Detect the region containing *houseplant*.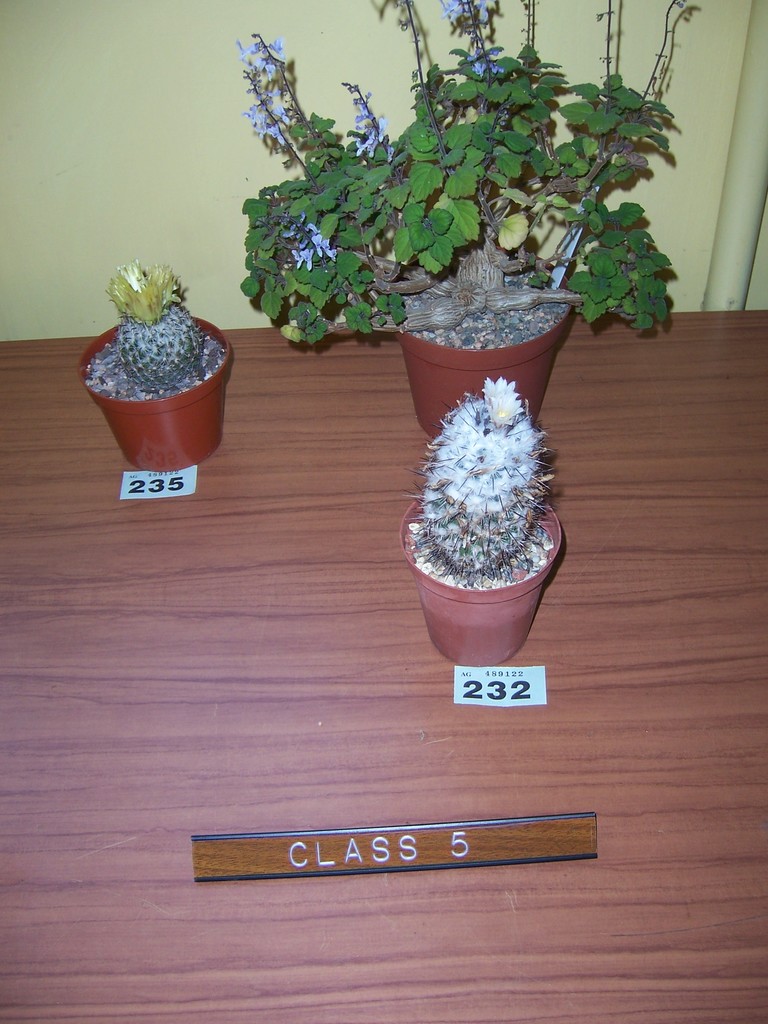
crop(72, 259, 236, 476).
